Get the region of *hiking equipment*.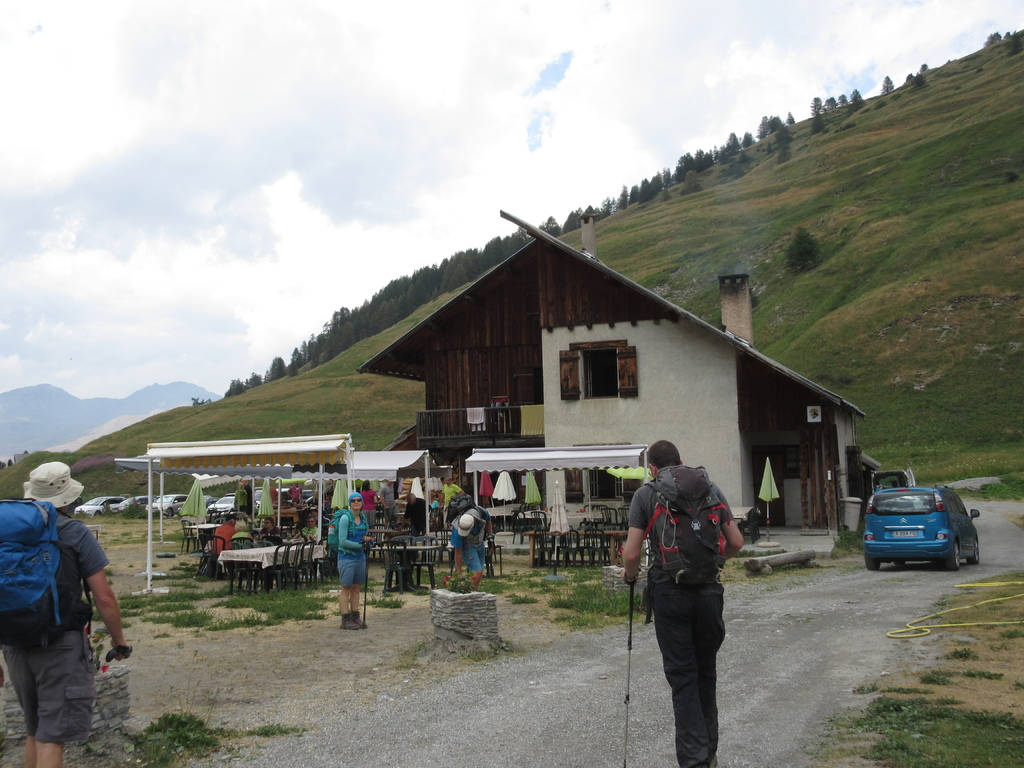
<bbox>0, 495, 93, 649</bbox>.
